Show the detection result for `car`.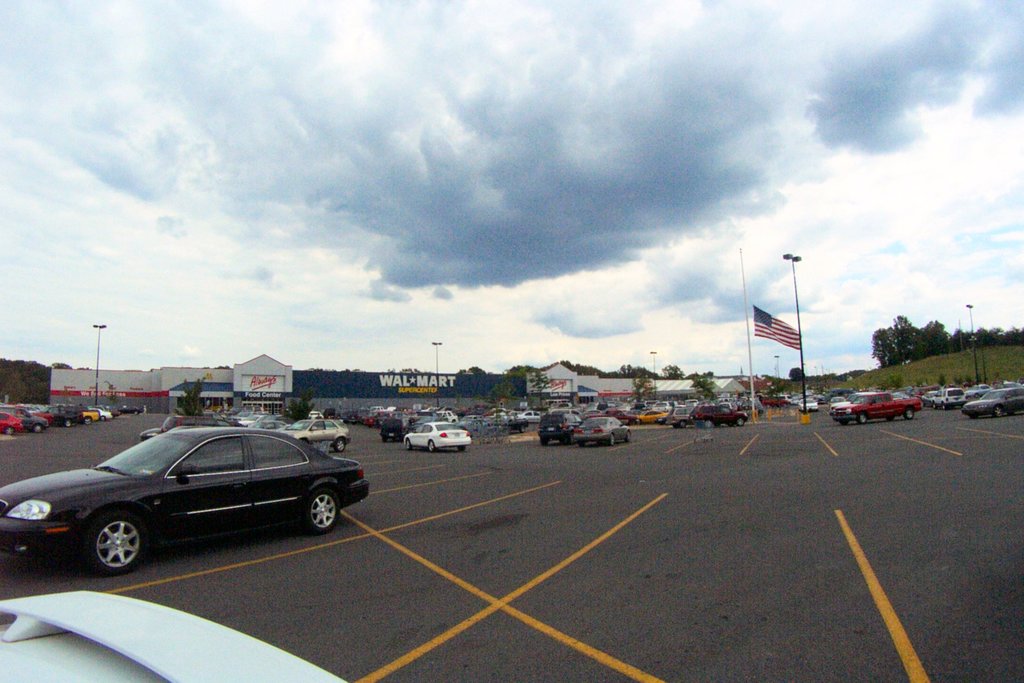
[0,428,373,574].
